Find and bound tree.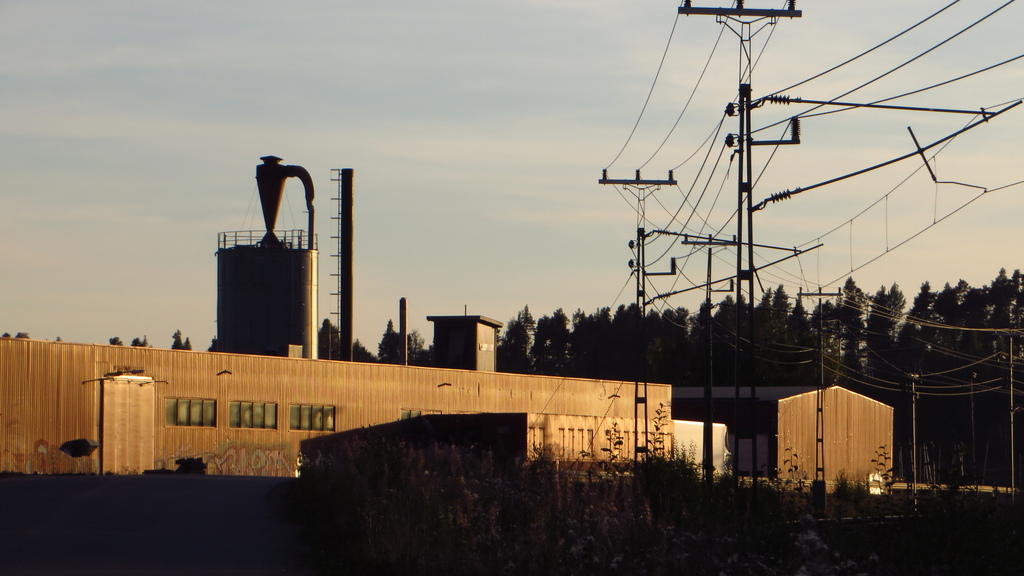
Bound: [left=693, top=303, right=734, bottom=388].
